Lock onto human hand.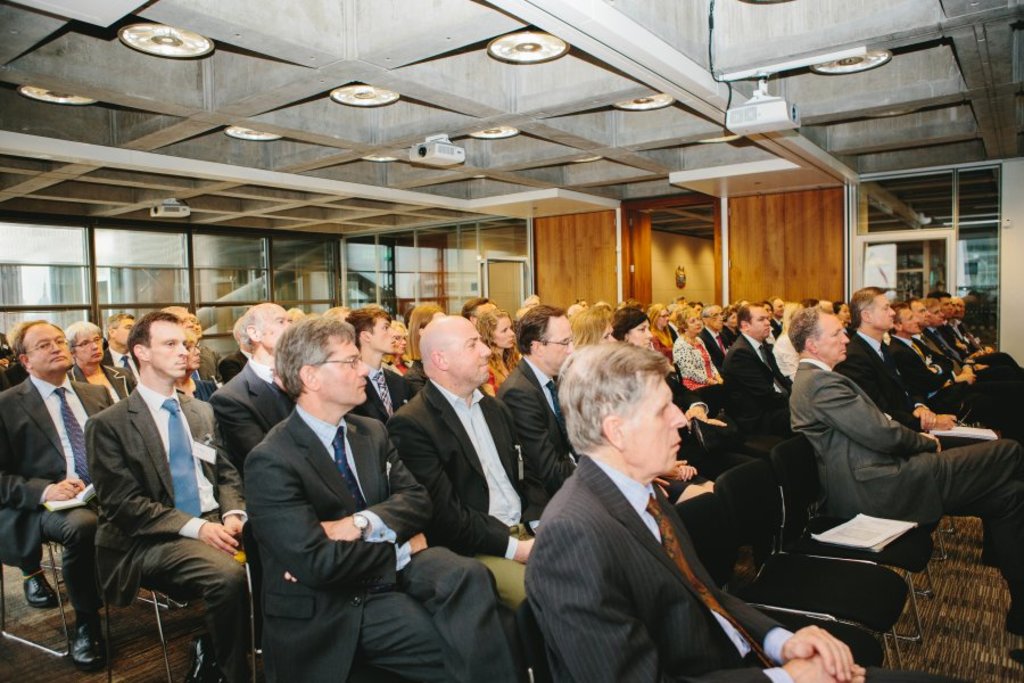
Locked: [left=938, top=413, right=959, bottom=431].
